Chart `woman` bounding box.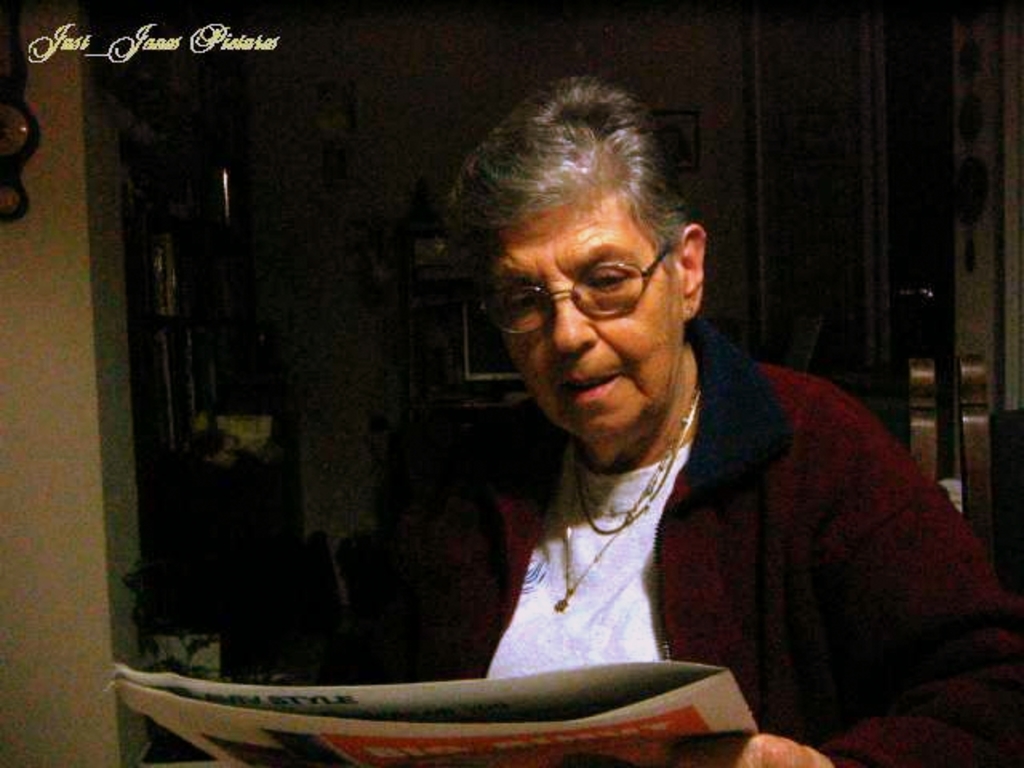
Charted: [x1=283, y1=139, x2=1000, y2=741].
